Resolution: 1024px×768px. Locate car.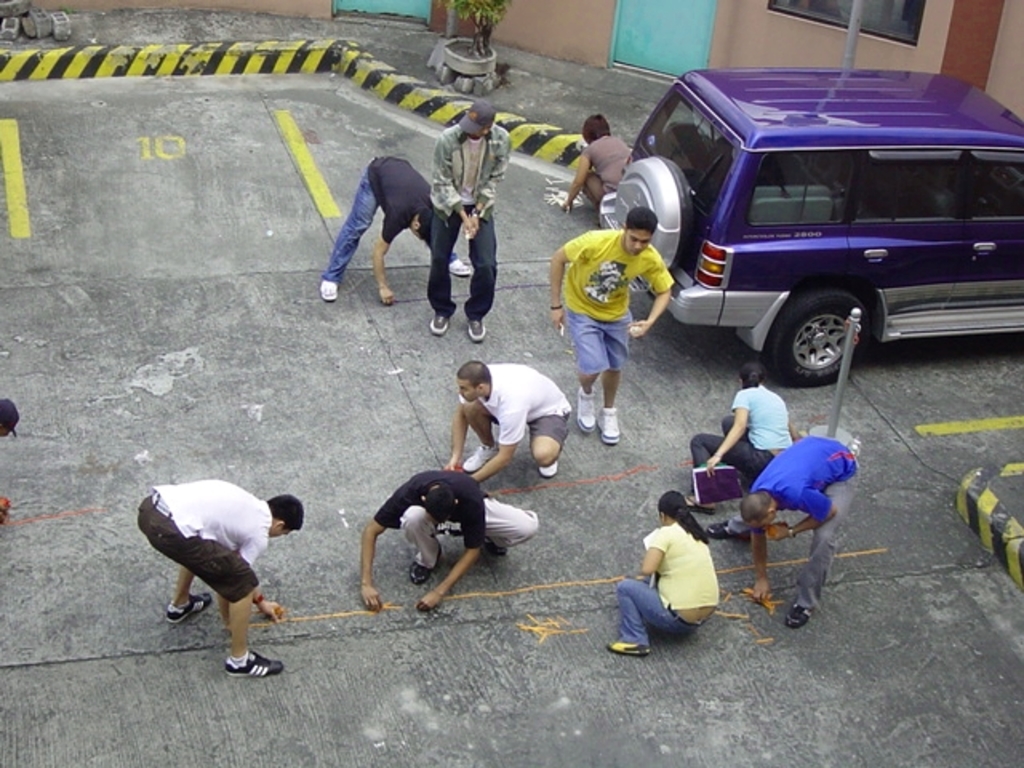
(x1=603, y1=62, x2=1022, y2=387).
